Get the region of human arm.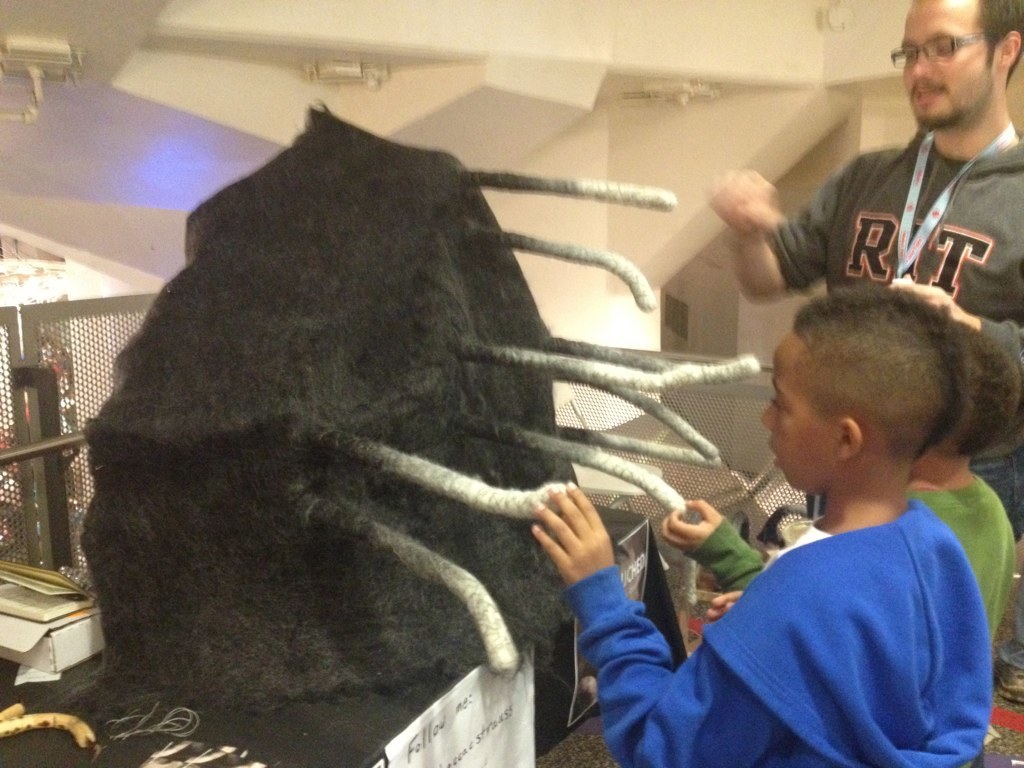
[left=712, top=585, right=727, bottom=624].
